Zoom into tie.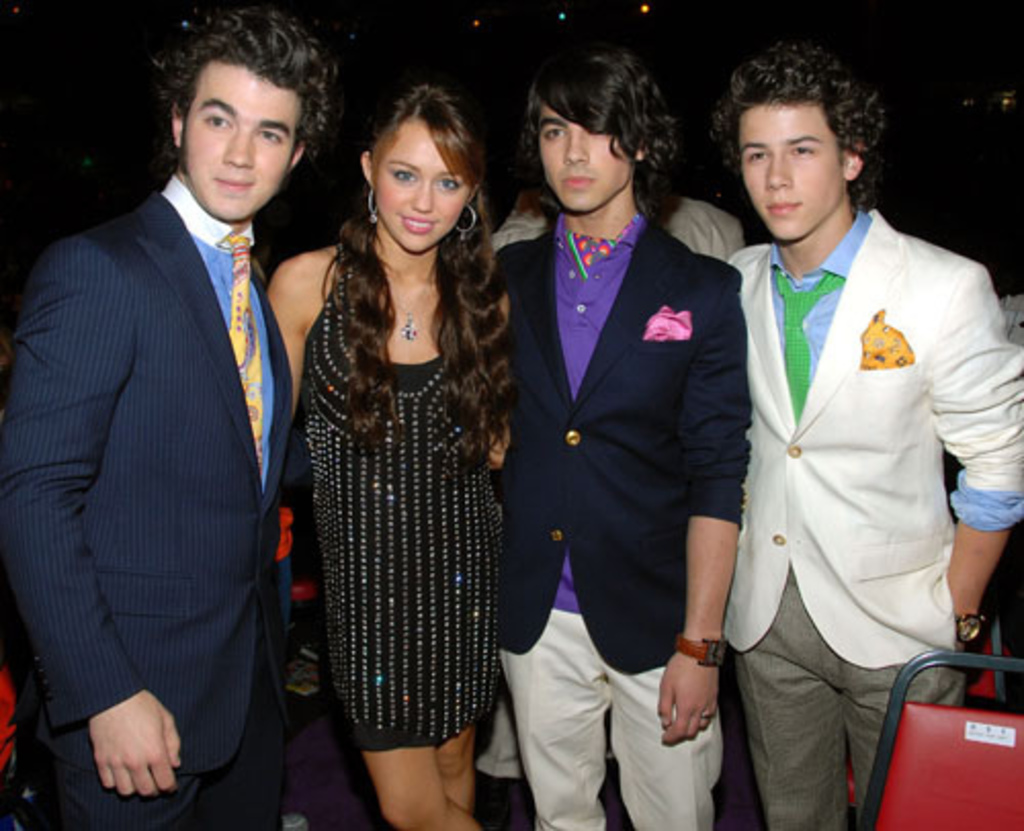
Zoom target: 770, 266, 840, 422.
